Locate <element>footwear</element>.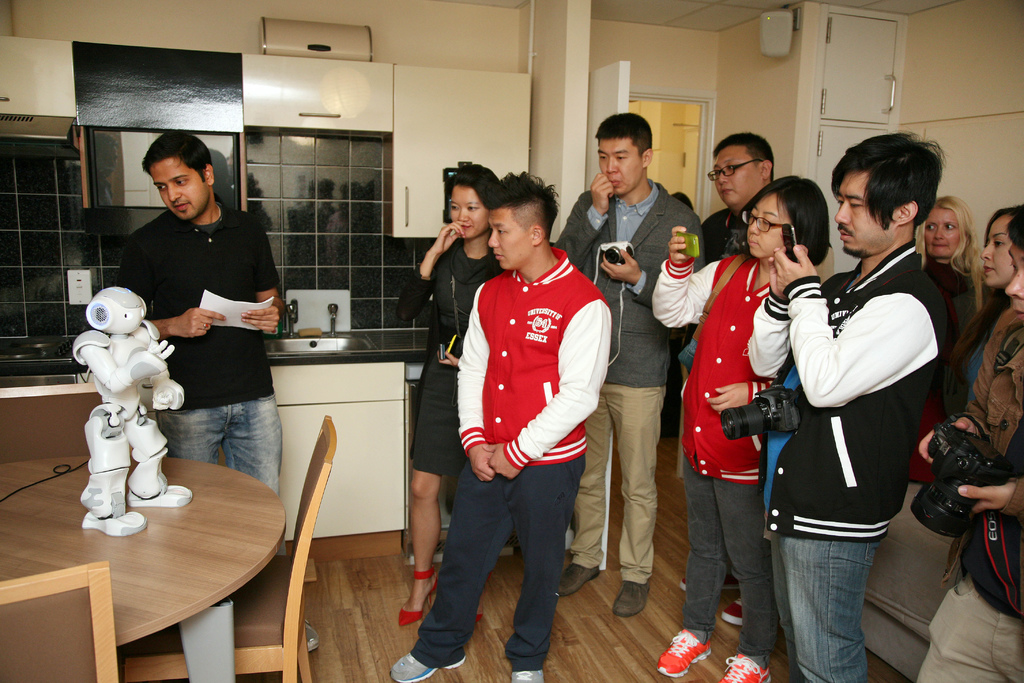
Bounding box: Rect(654, 625, 716, 678).
